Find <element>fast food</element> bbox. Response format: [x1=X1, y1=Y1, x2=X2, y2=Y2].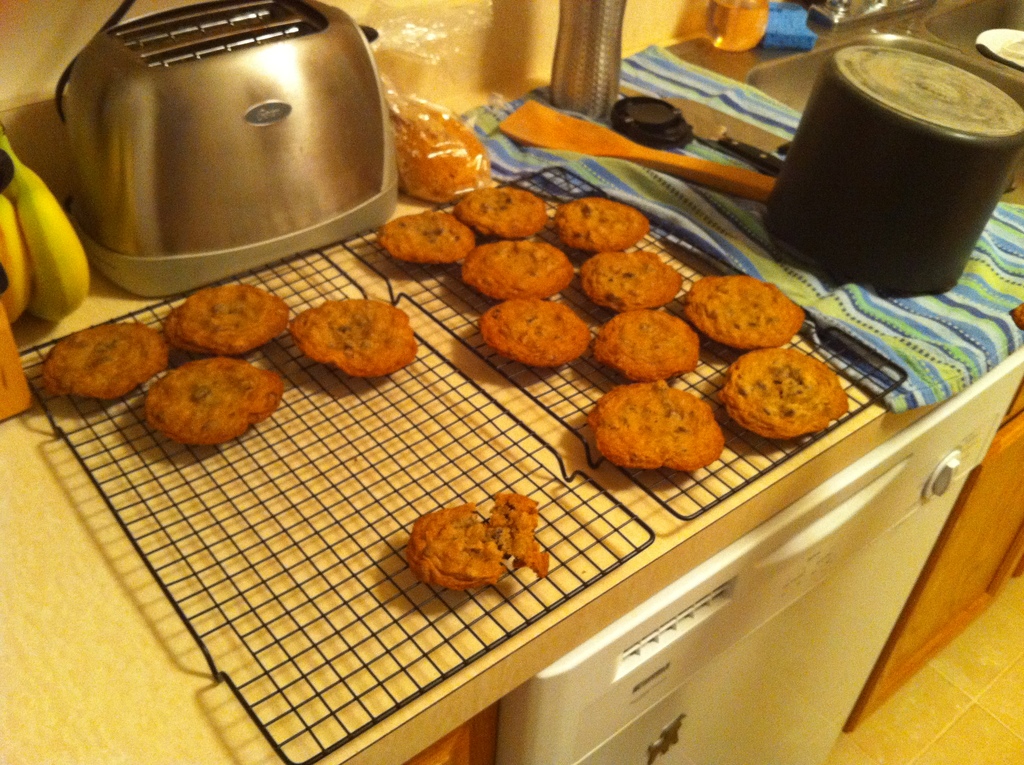
[x1=144, y1=360, x2=284, y2=449].
